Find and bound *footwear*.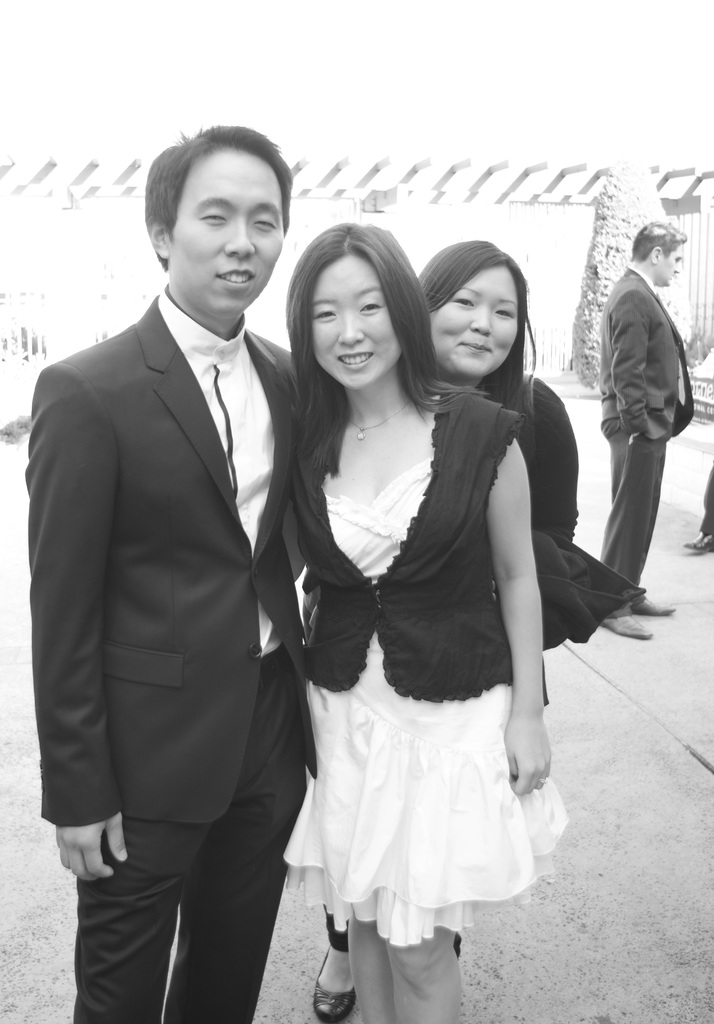
Bound: <box>310,936,382,1016</box>.
